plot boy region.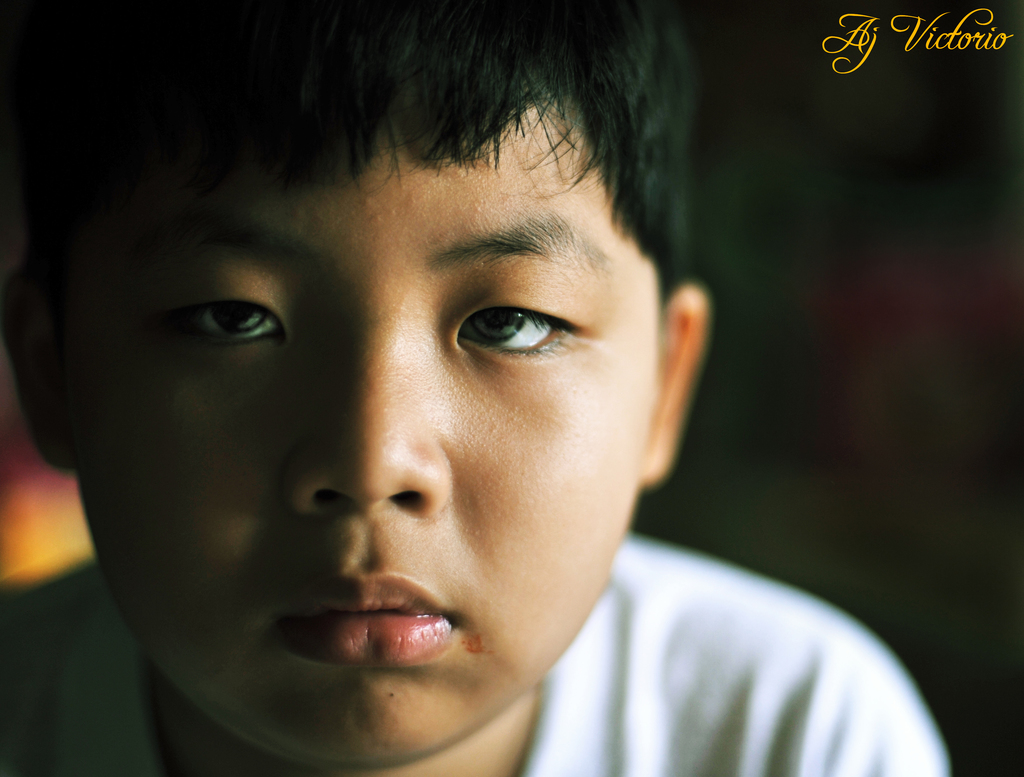
Plotted at select_region(0, 16, 953, 776).
